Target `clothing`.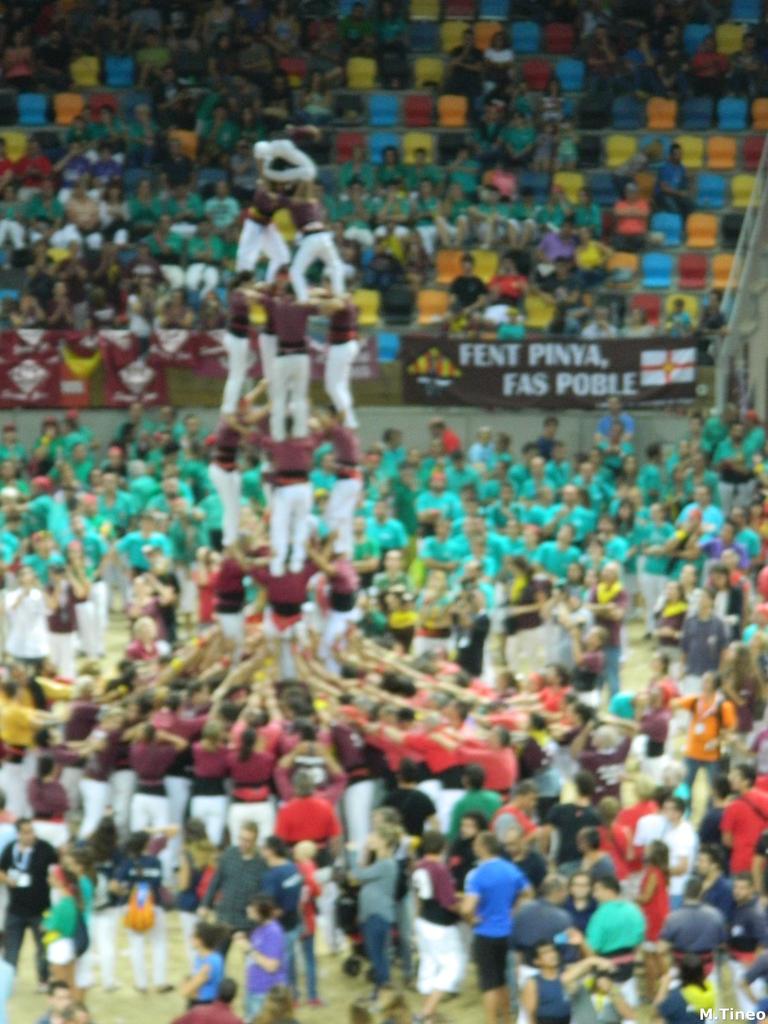
Target region: pyautogui.locateOnScreen(321, 720, 385, 867).
